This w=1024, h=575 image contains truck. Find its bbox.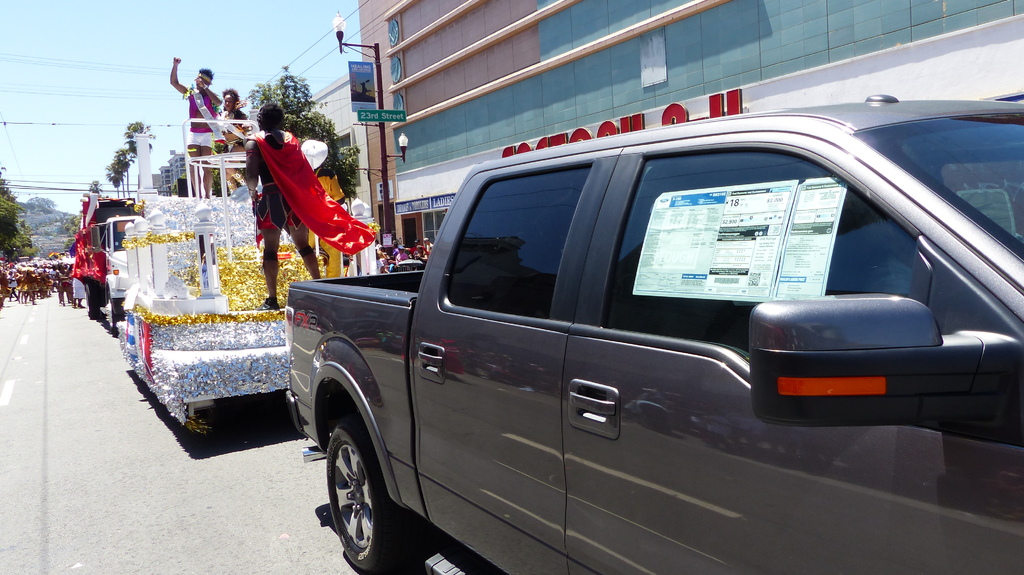
[248,123,994,558].
